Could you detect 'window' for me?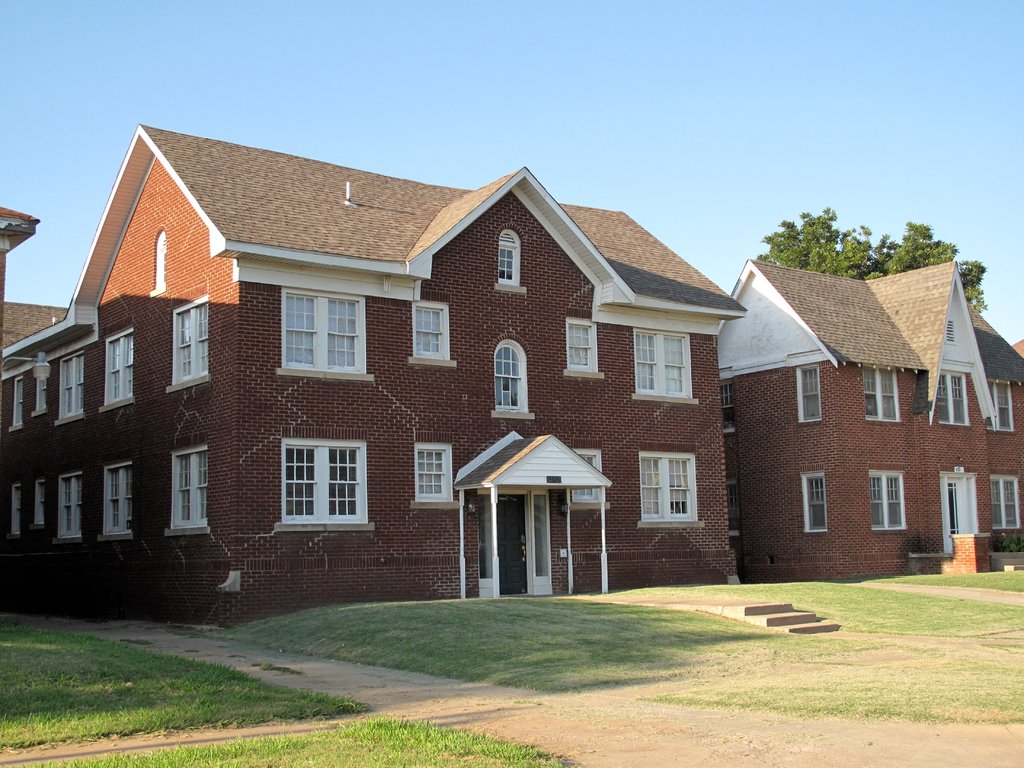
Detection result: 271:281:376:385.
